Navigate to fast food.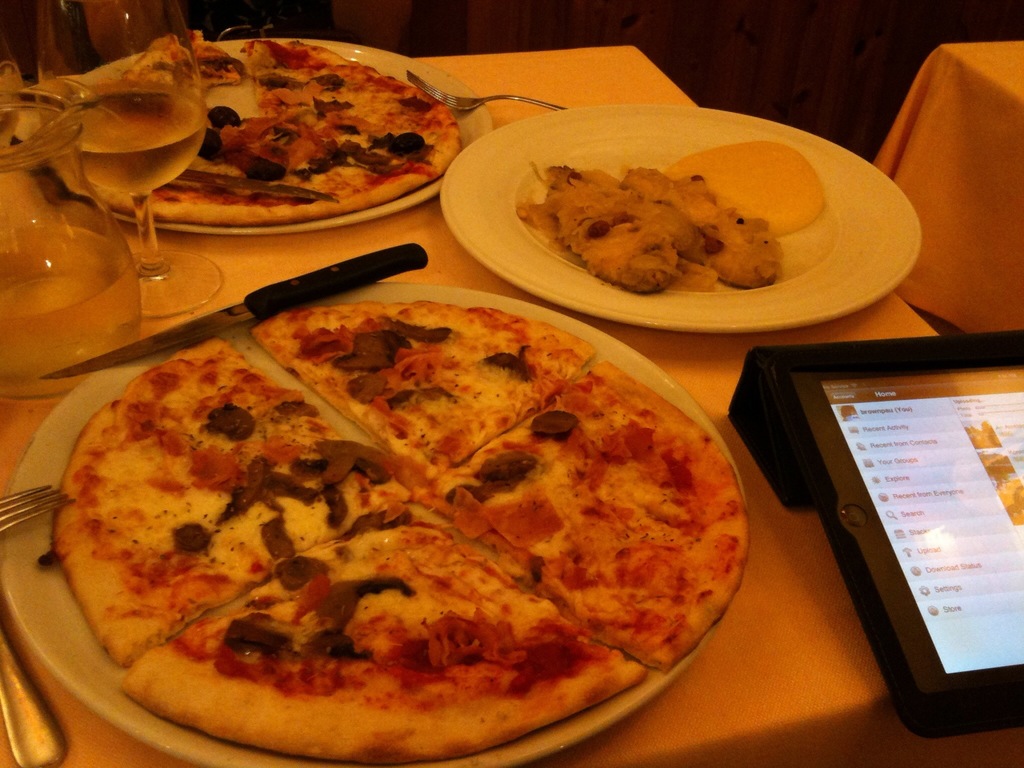
Navigation target: 541, 156, 787, 294.
